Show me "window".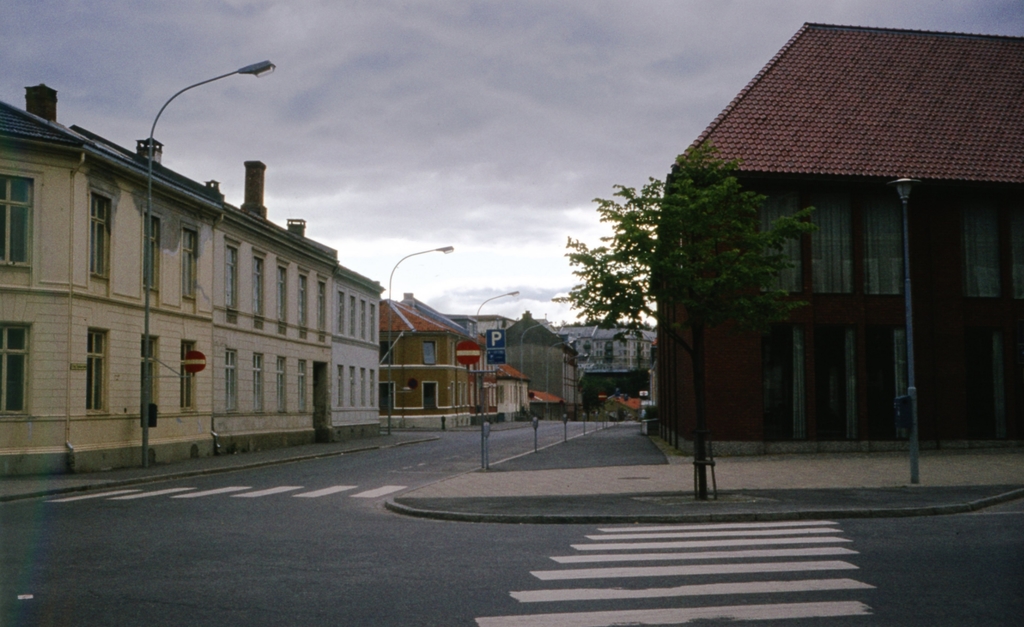
"window" is here: x1=180, y1=224, x2=196, y2=300.
